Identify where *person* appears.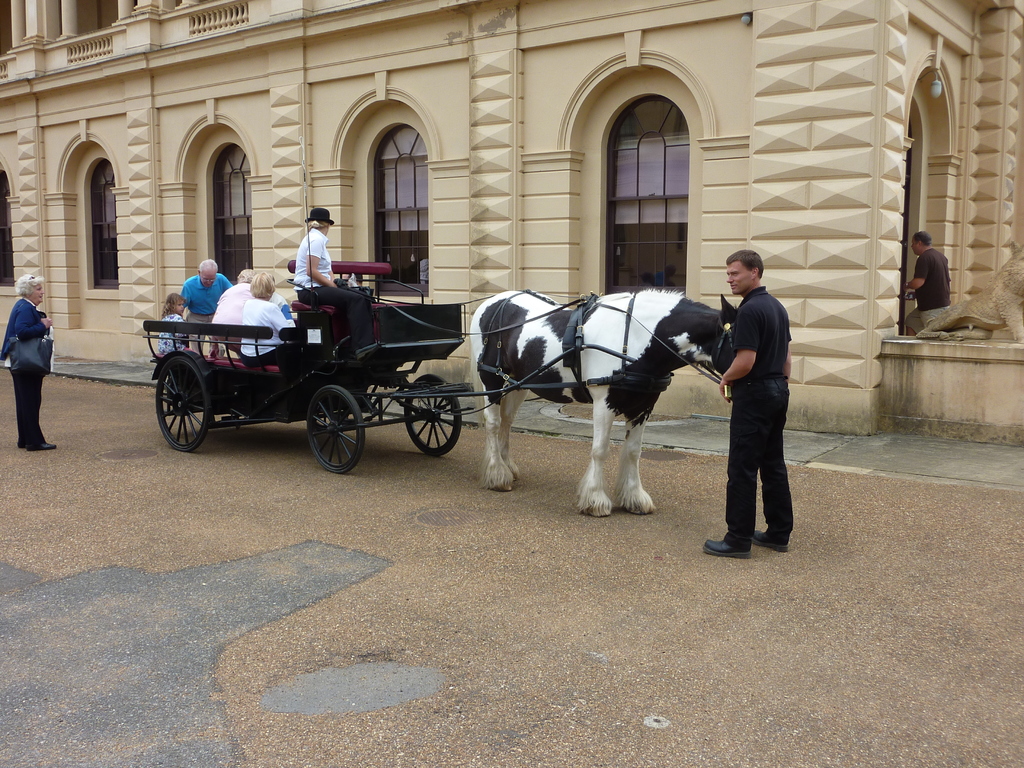
Appears at 902,232,955,331.
